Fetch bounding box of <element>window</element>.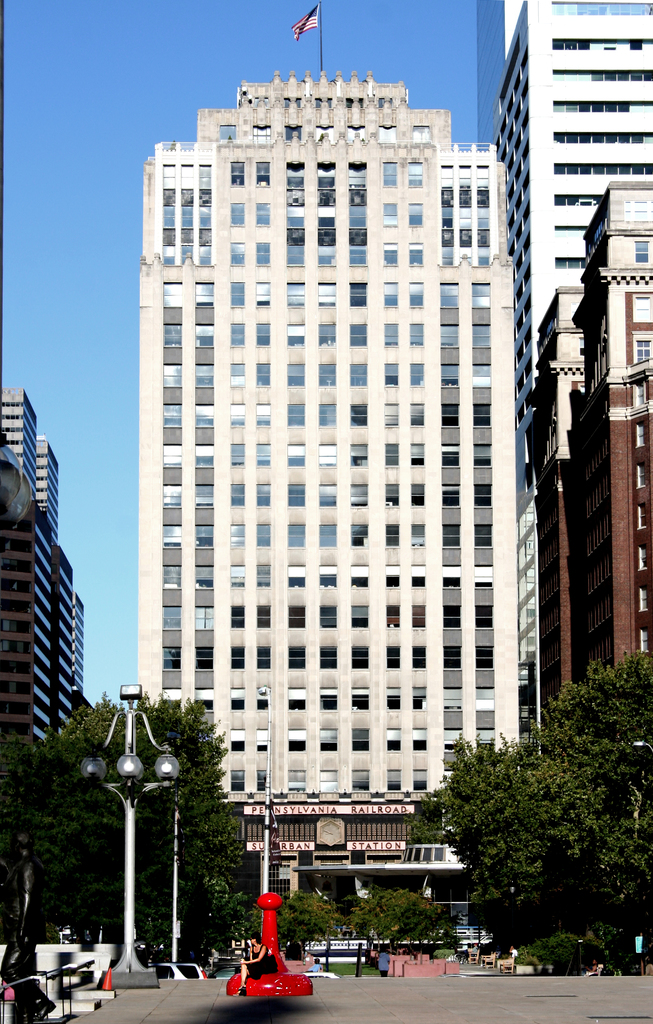
Bbox: 387,360,399,390.
